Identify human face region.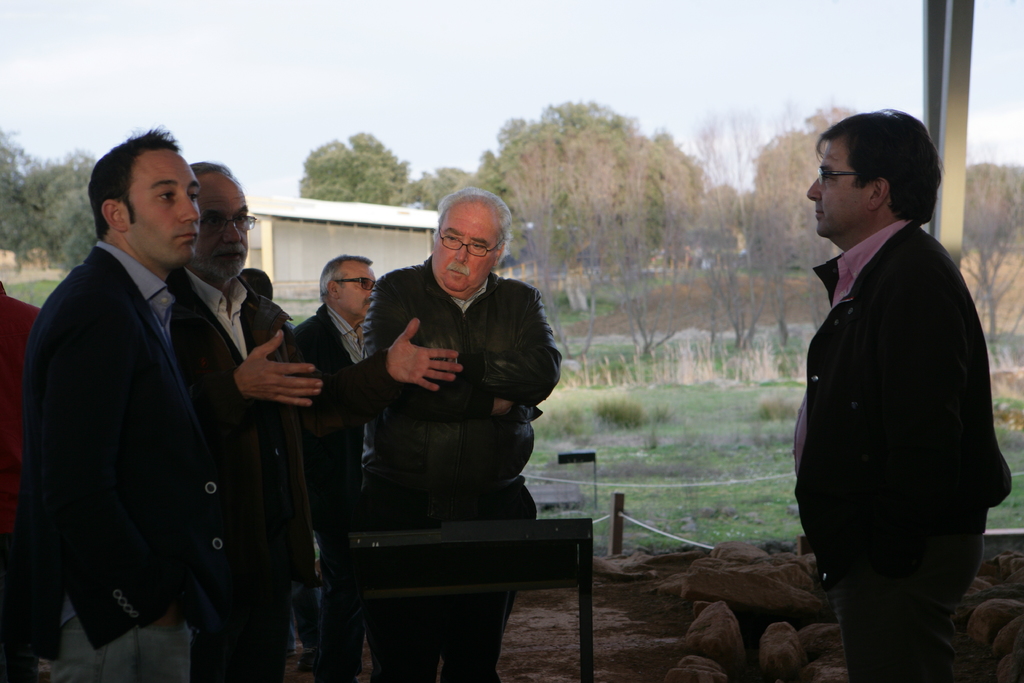
Region: BBox(190, 176, 248, 279).
